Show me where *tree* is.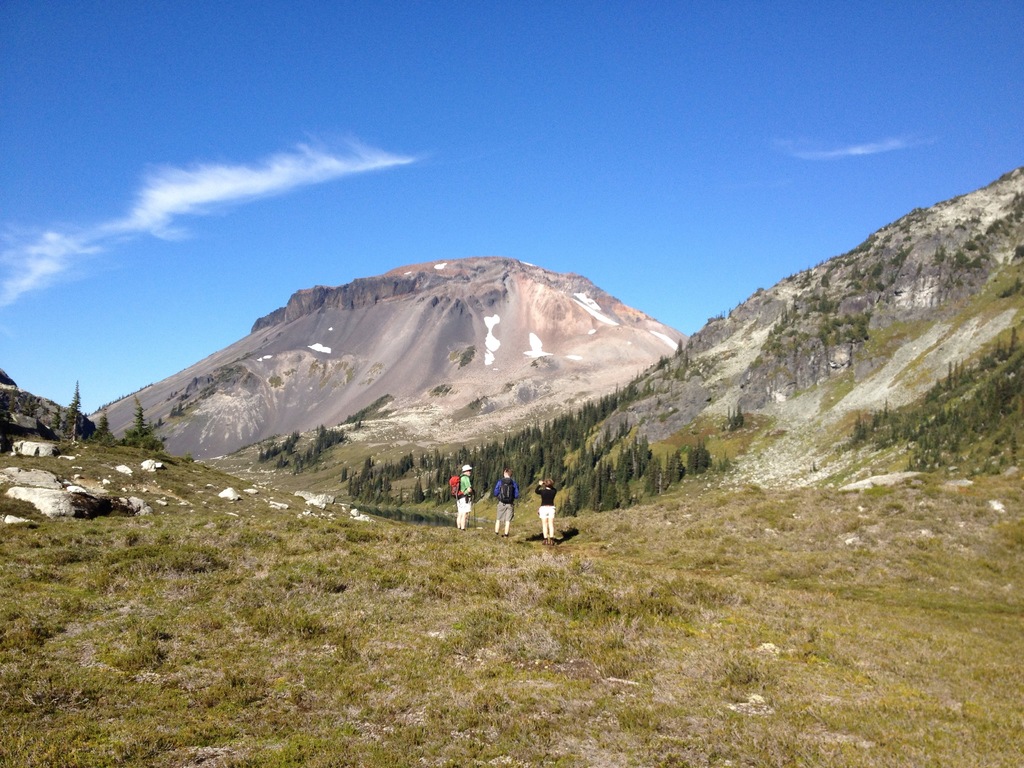
*tree* is at locate(91, 410, 122, 447).
